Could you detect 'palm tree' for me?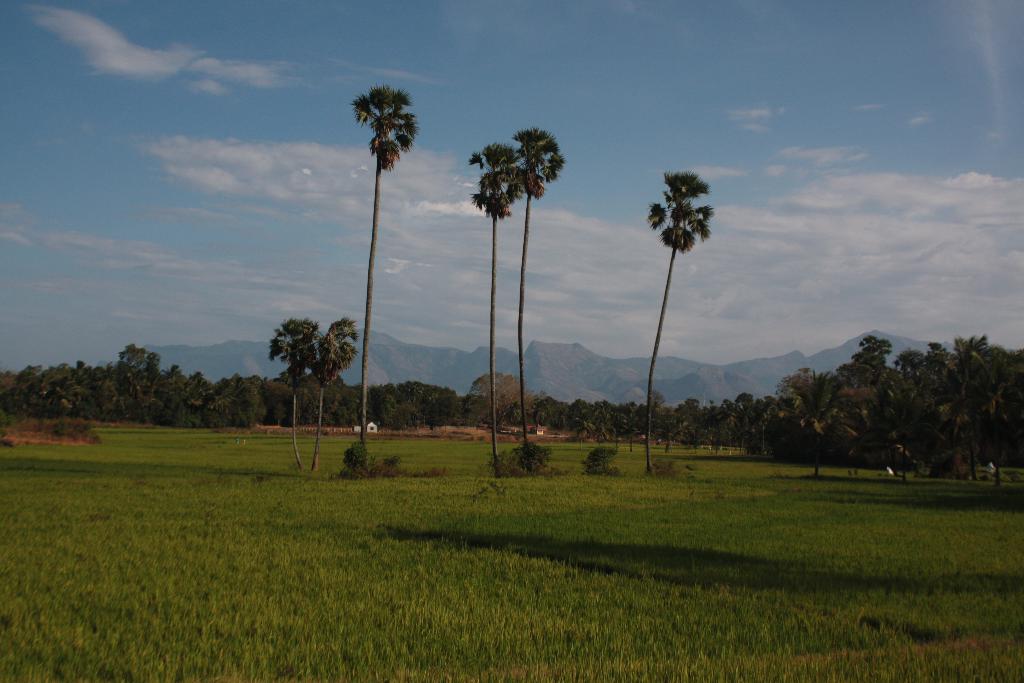
Detection result: left=342, top=72, right=424, bottom=467.
